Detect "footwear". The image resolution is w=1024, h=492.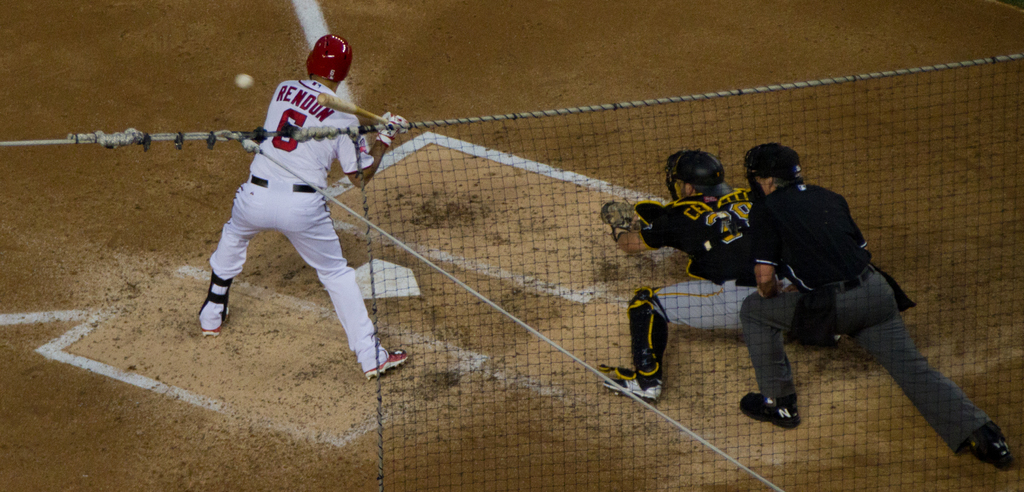
x1=736 y1=389 x2=801 y2=429.
